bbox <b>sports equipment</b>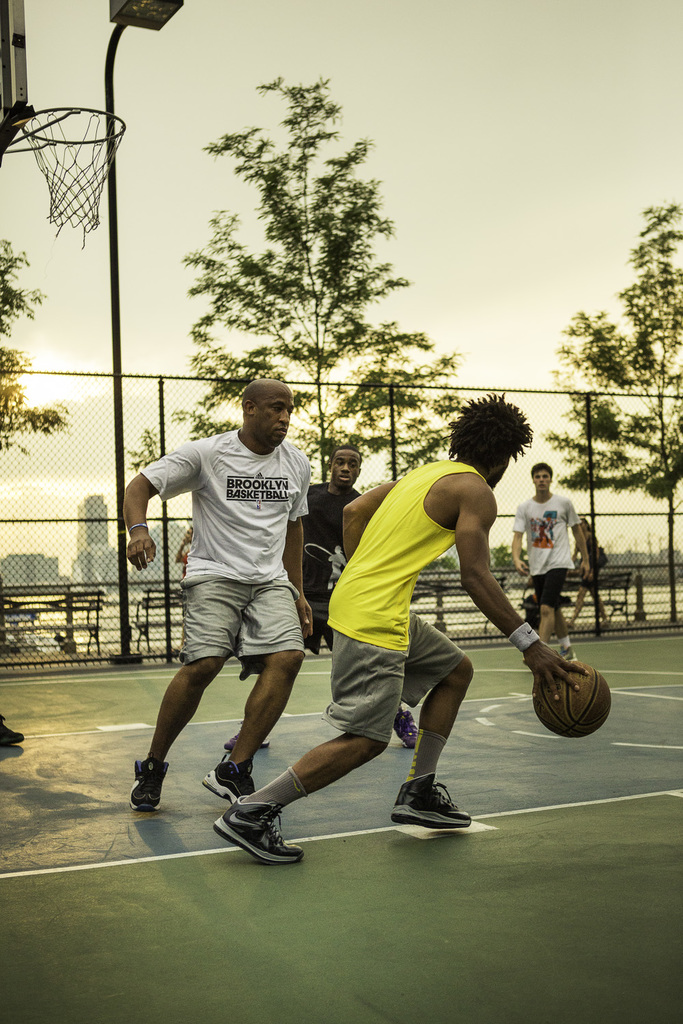
Rect(215, 805, 311, 870)
